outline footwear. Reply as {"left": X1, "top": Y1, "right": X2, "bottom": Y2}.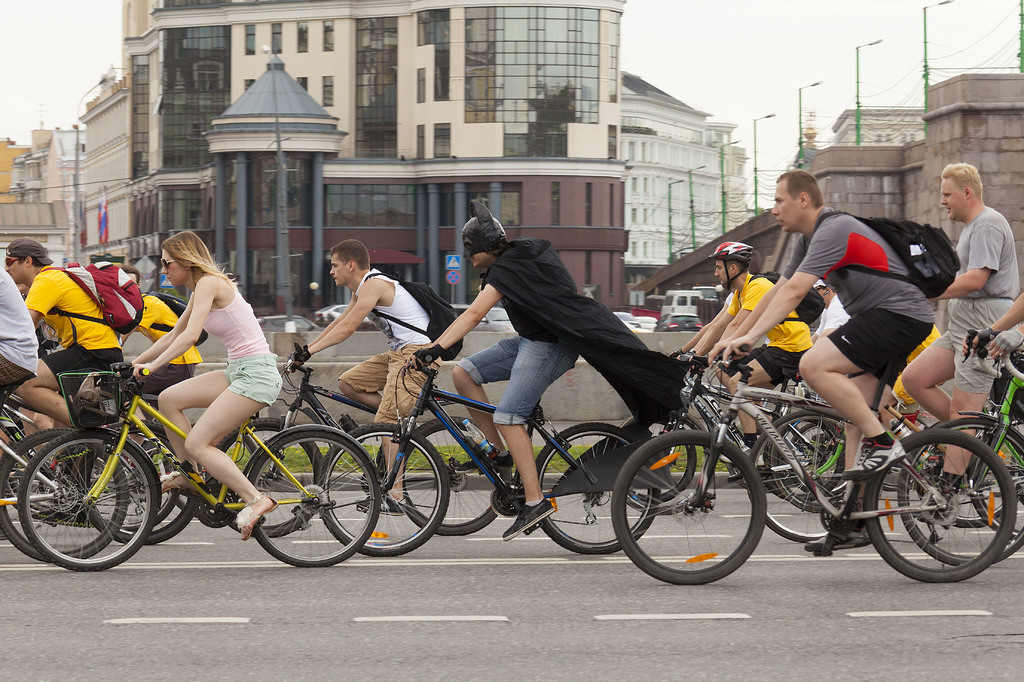
{"left": 159, "top": 473, "right": 206, "bottom": 493}.
